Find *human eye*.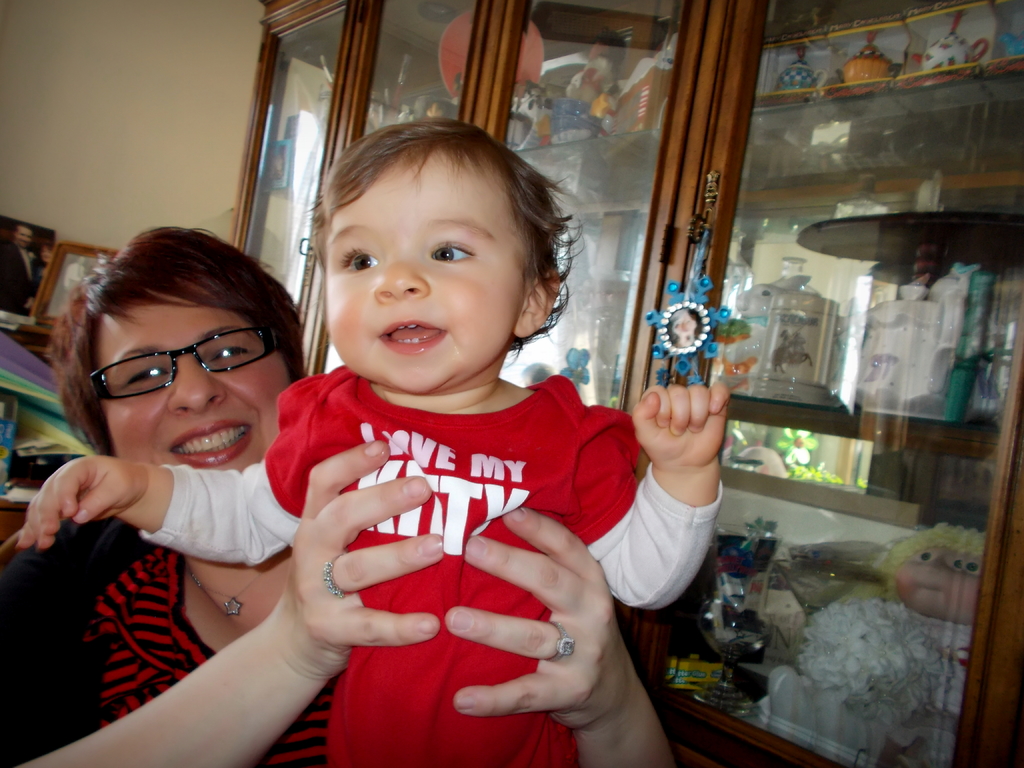
crop(123, 365, 175, 390).
